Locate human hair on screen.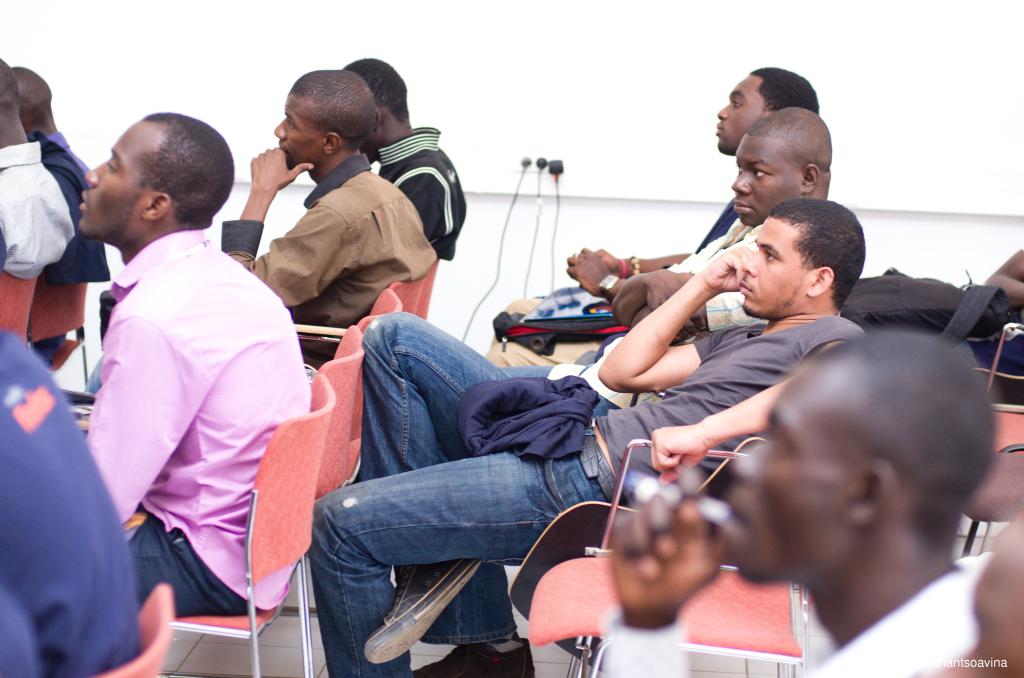
On screen at crop(344, 58, 409, 121).
